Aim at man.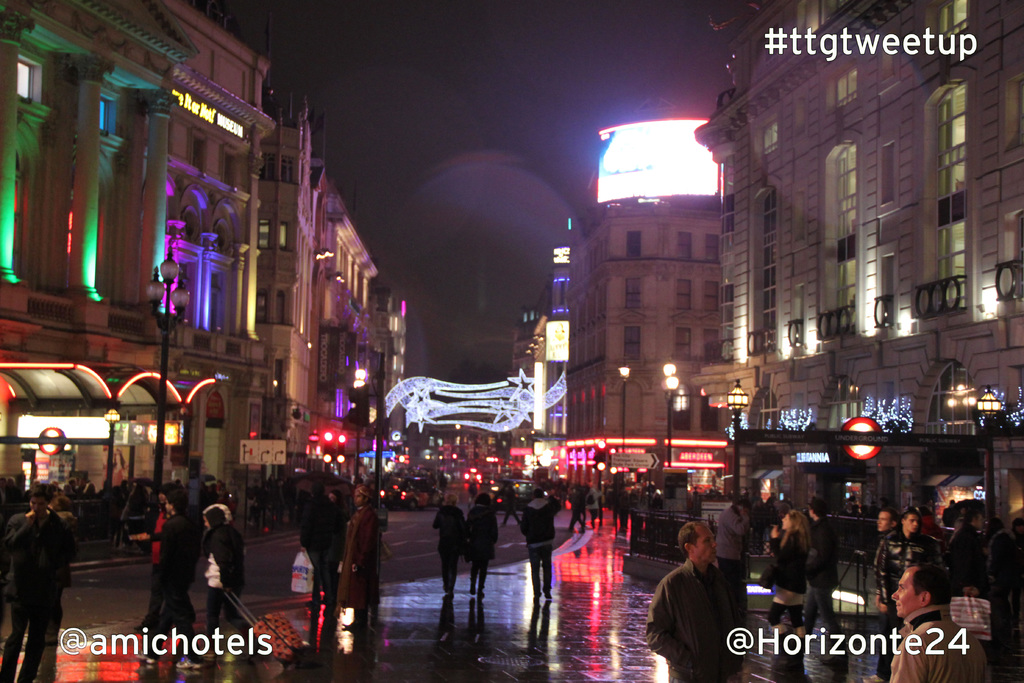
Aimed at detection(118, 481, 130, 547).
